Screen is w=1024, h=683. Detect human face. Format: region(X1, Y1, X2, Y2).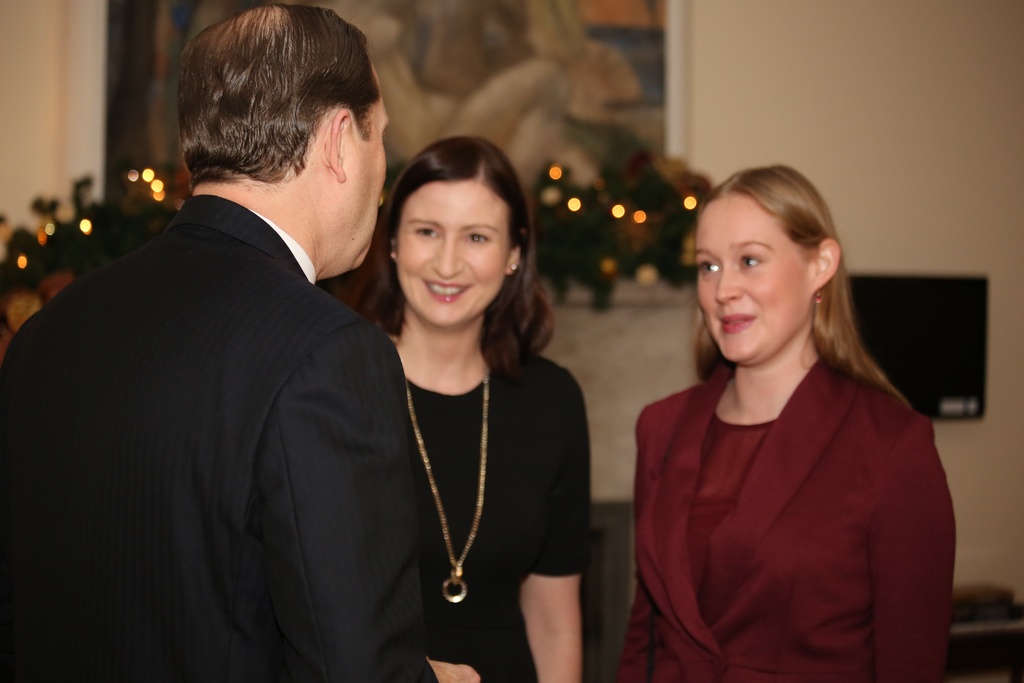
region(348, 63, 392, 279).
